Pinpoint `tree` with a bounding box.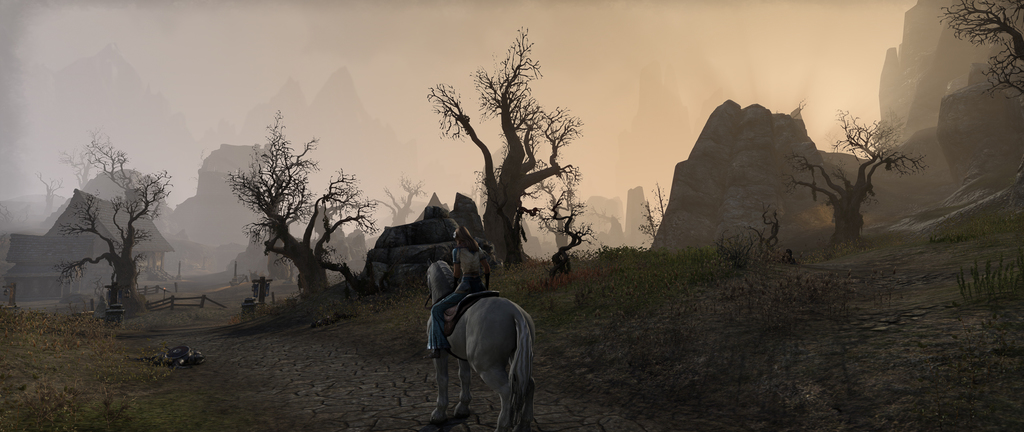
(27,123,181,316).
